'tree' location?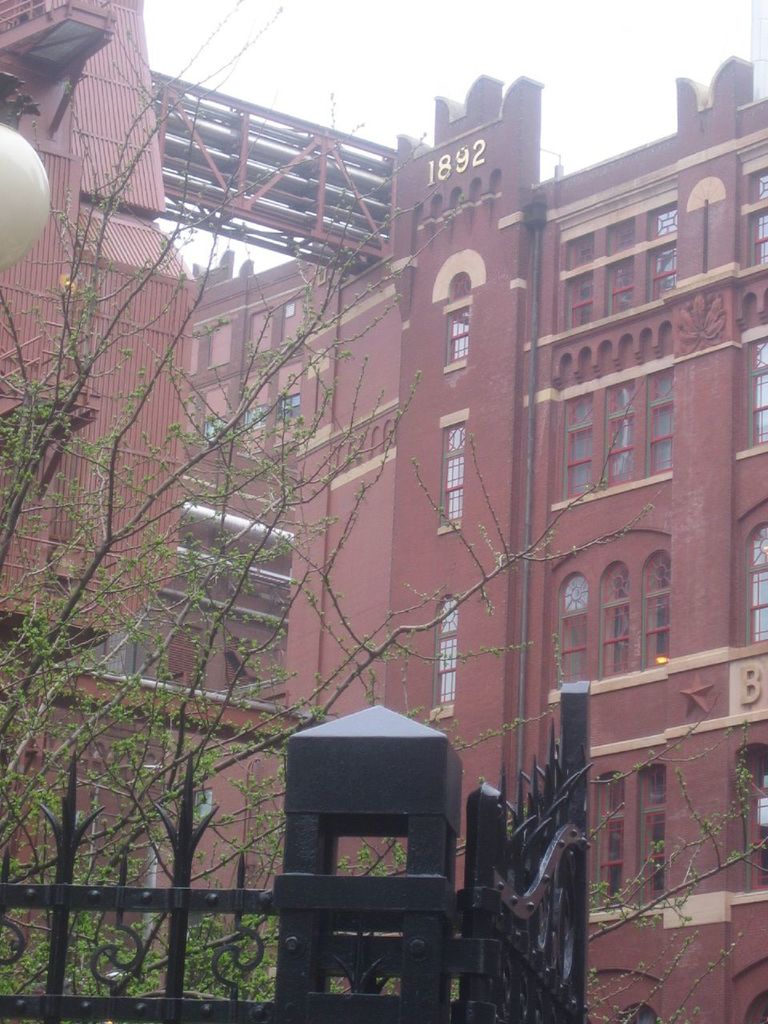
[left=0, top=0, right=767, bottom=1023]
